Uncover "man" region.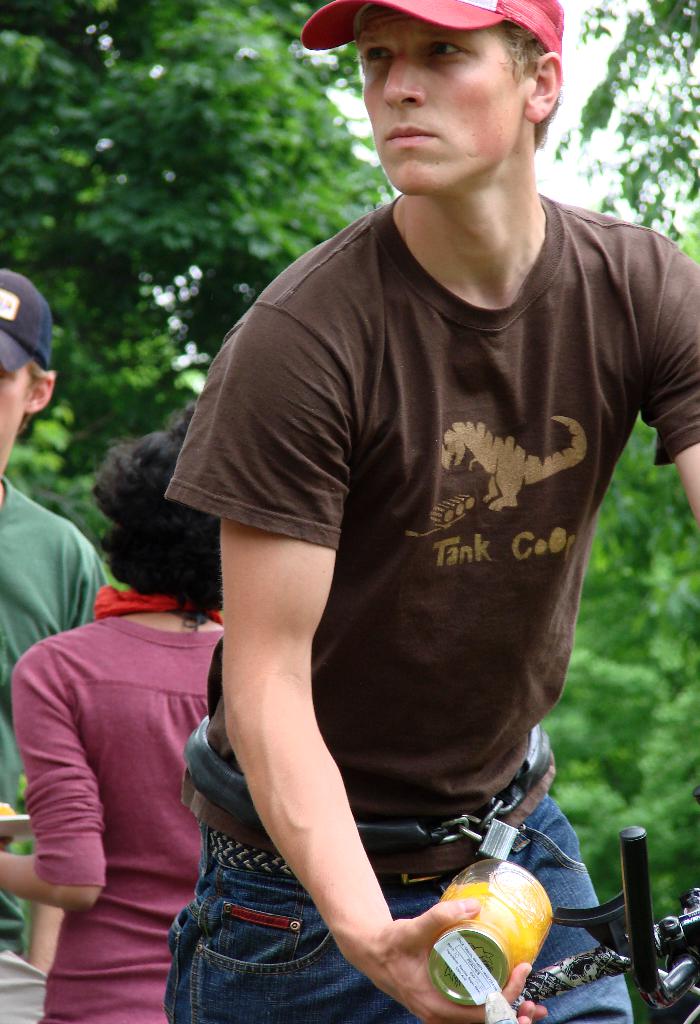
Uncovered: <bbox>104, 0, 697, 1014</bbox>.
